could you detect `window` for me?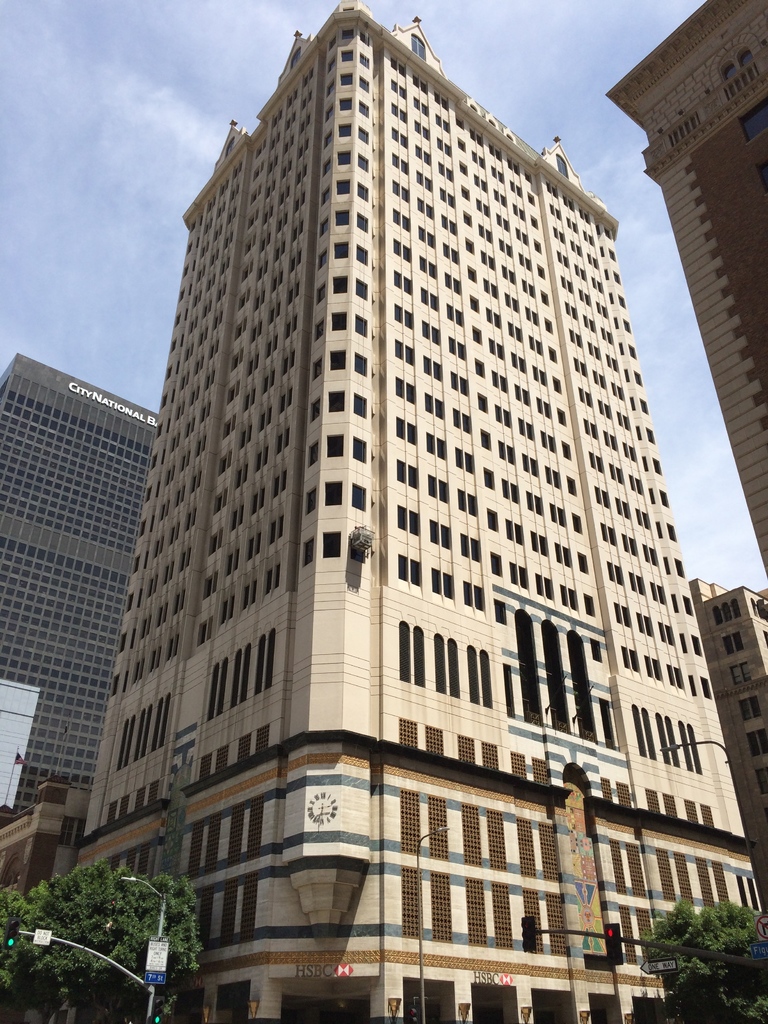
Detection result: [x1=479, y1=428, x2=493, y2=453].
